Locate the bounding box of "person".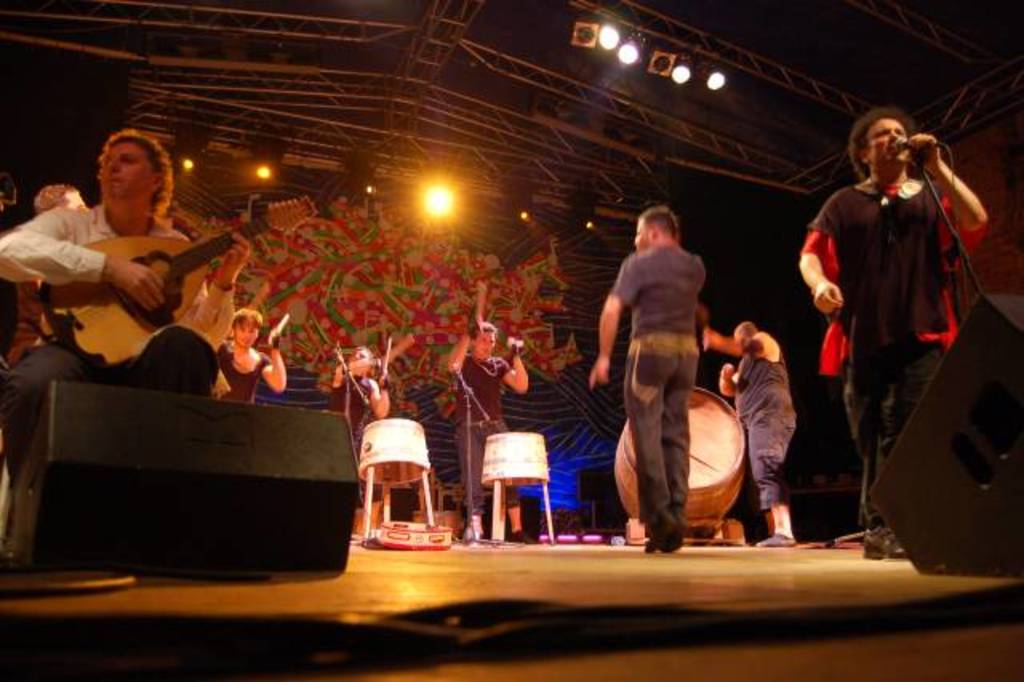
Bounding box: detection(3, 178, 96, 567).
